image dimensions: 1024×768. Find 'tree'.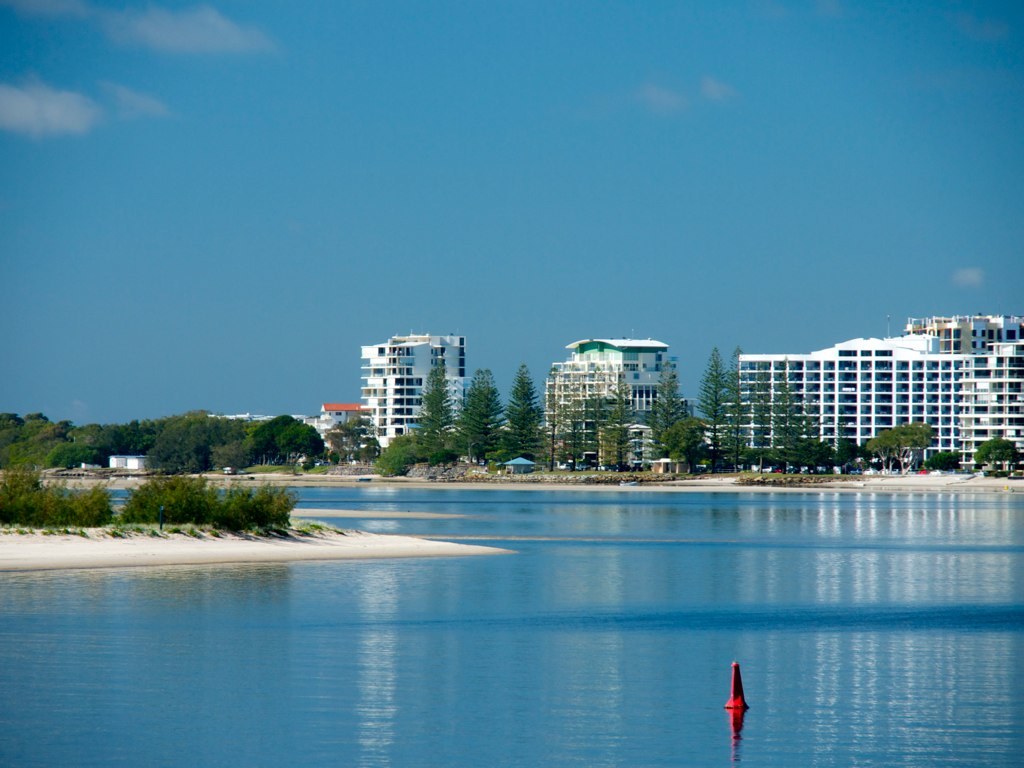
locate(361, 430, 418, 473).
